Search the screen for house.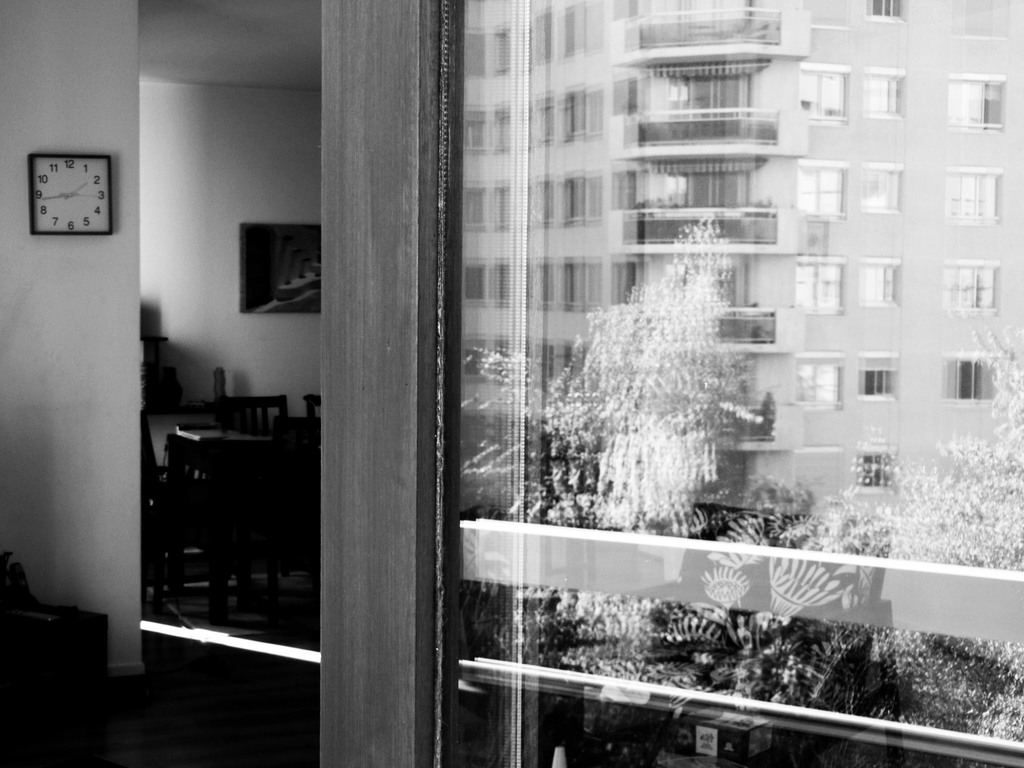
Found at 0 0 1023 767.
